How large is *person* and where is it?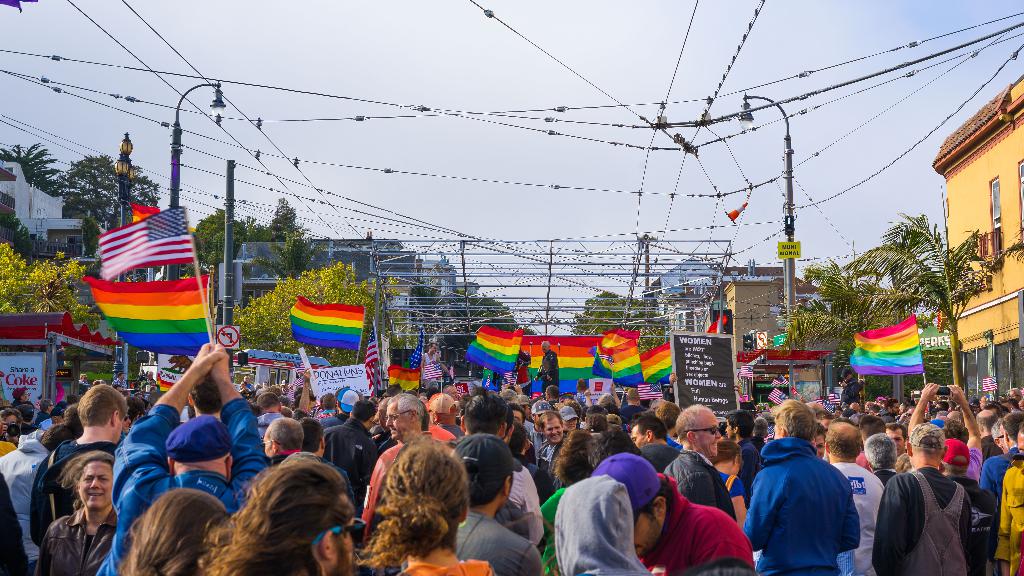
Bounding box: bbox=(753, 399, 861, 575).
